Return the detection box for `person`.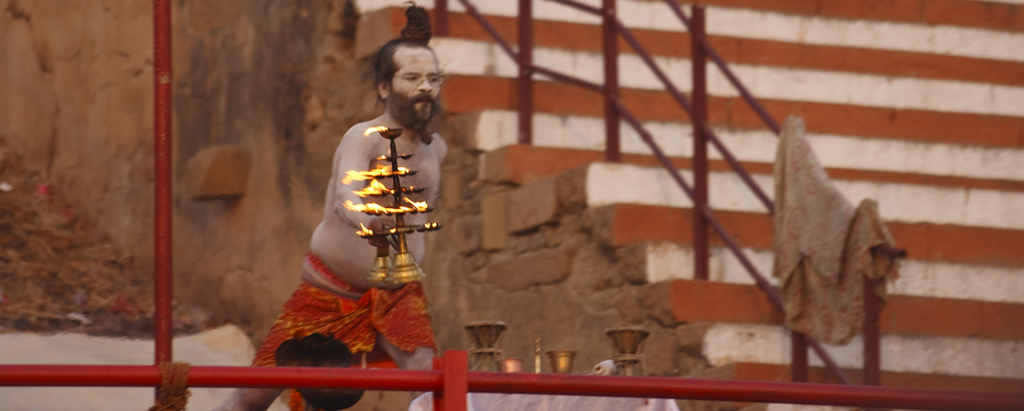
region(221, 4, 464, 410).
